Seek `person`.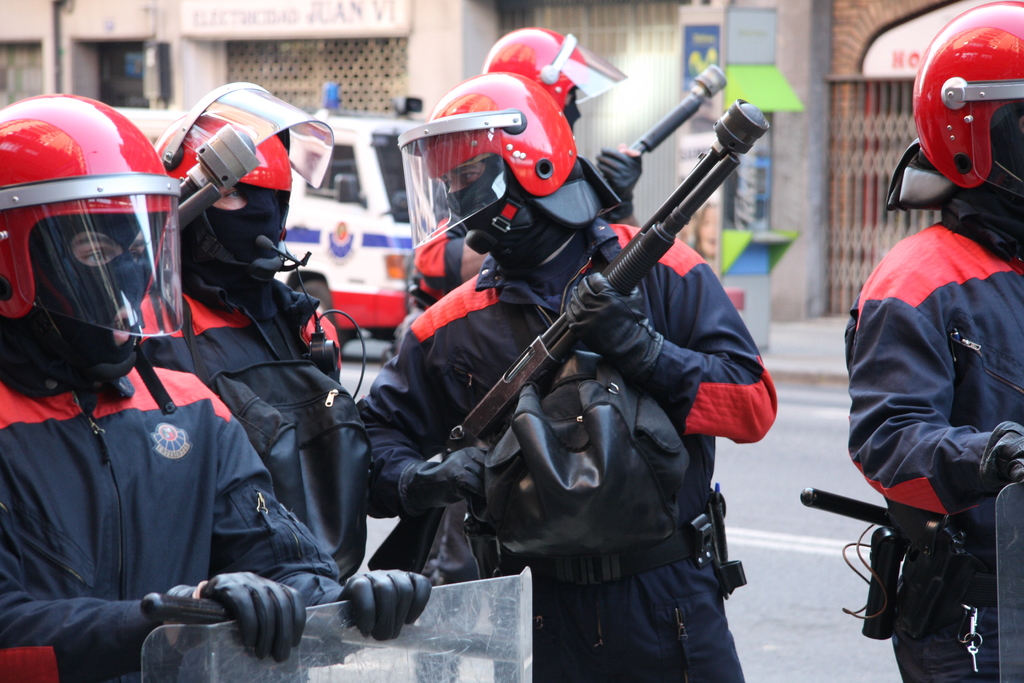
l=139, t=80, r=371, b=579.
